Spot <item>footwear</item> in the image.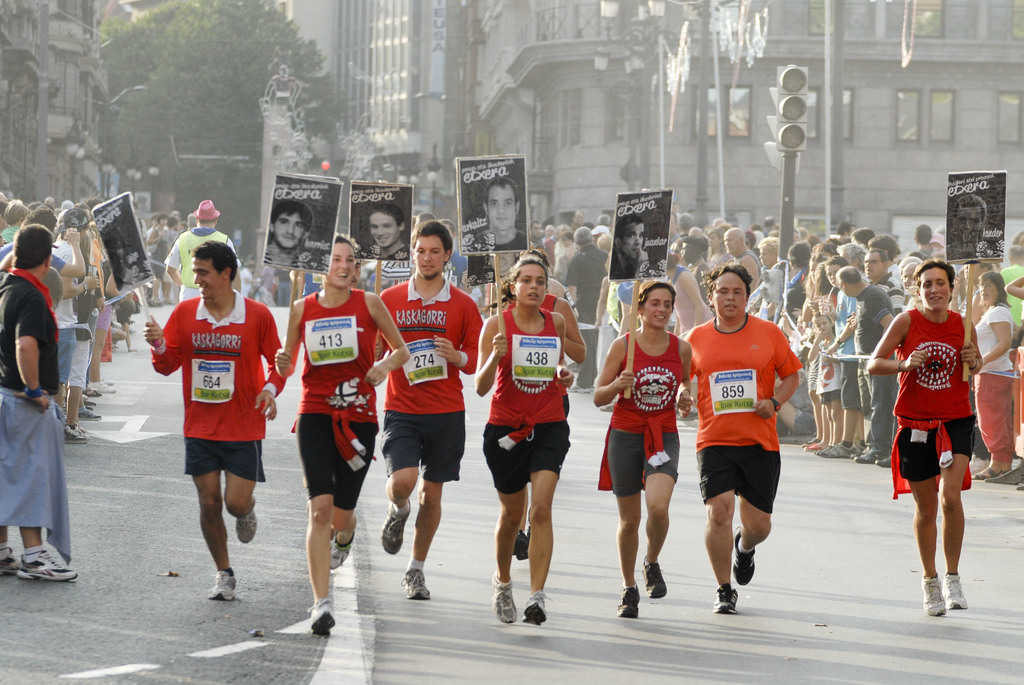
<item>footwear</item> found at [x1=237, y1=509, x2=255, y2=544].
